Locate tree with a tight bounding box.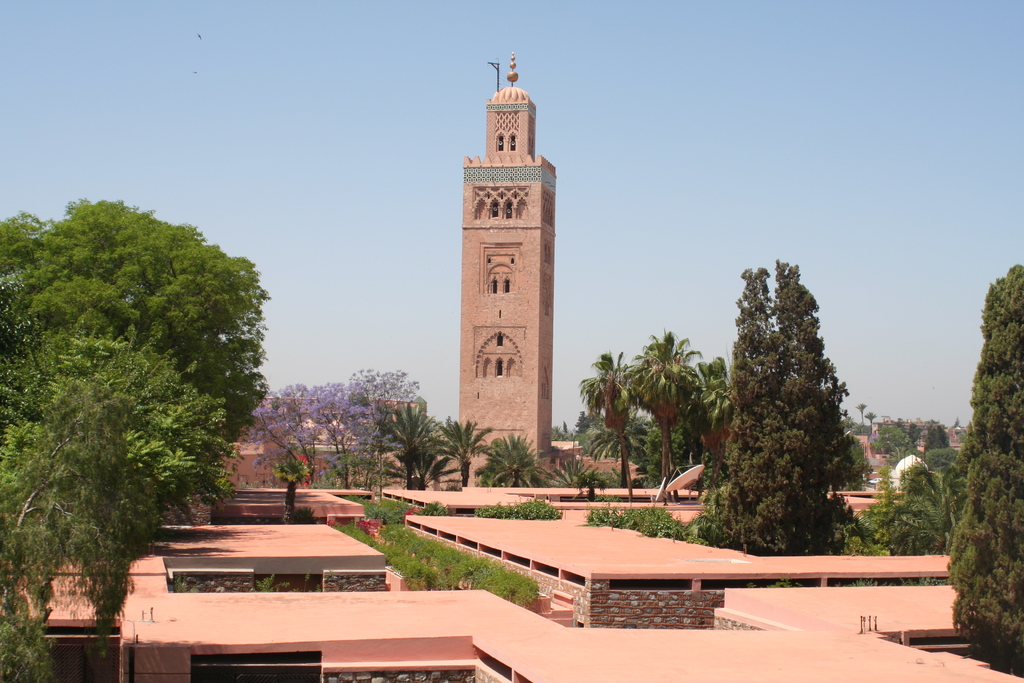
BBox(840, 459, 957, 588).
